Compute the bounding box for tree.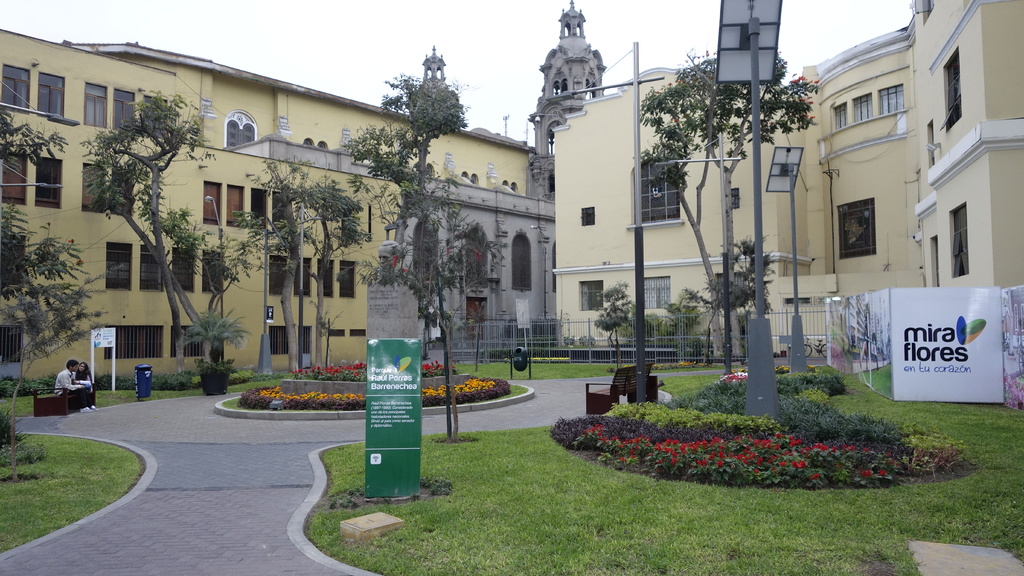
<bbox>81, 84, 200, 396</bbox>.
